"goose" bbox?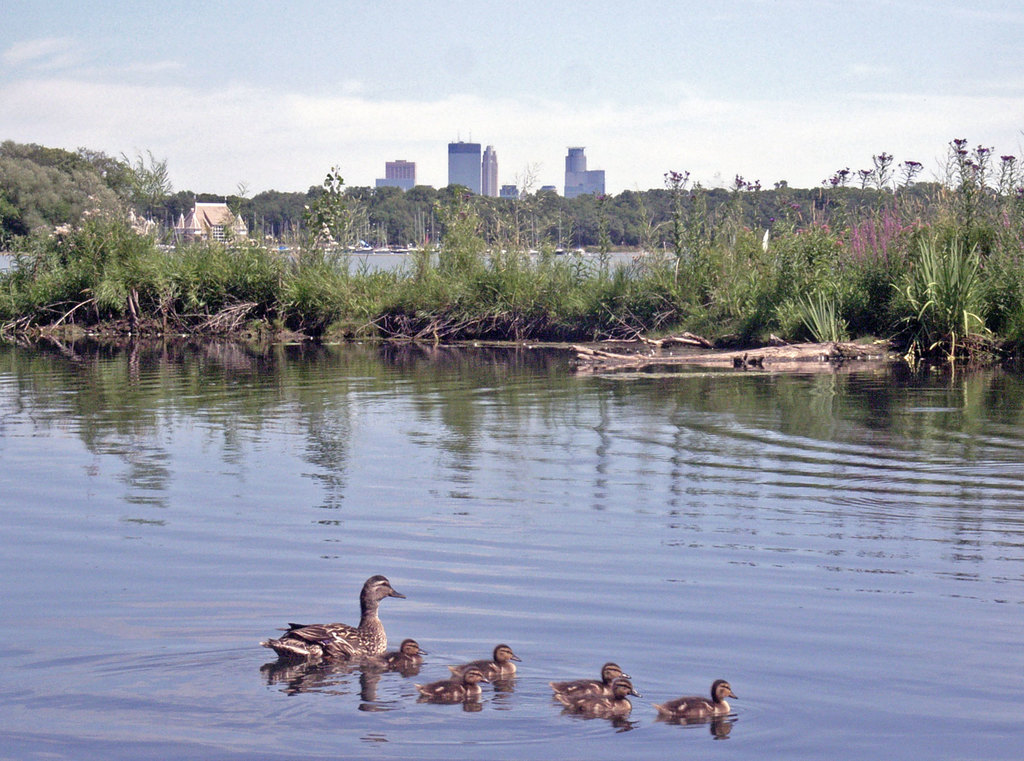
crop(283, 586, 414, 678)
